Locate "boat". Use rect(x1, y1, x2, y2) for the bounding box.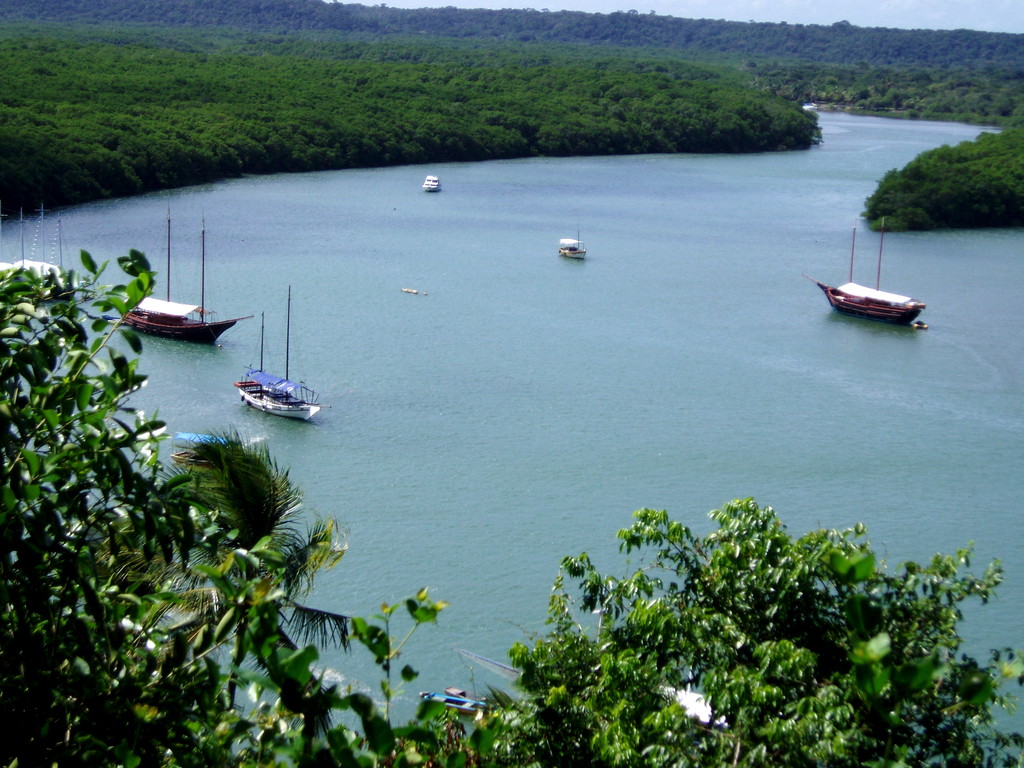
rect(420, 669, 491, 716).
